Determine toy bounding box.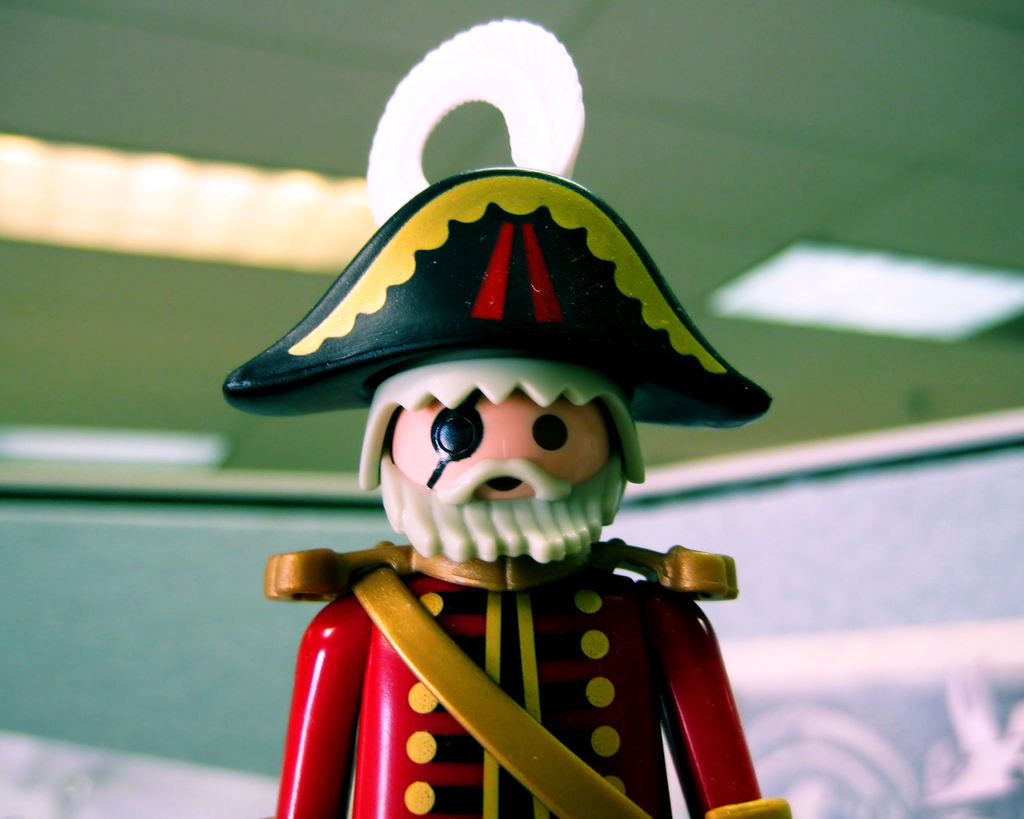
Determined: select_region(228, 109, 760, 818).
